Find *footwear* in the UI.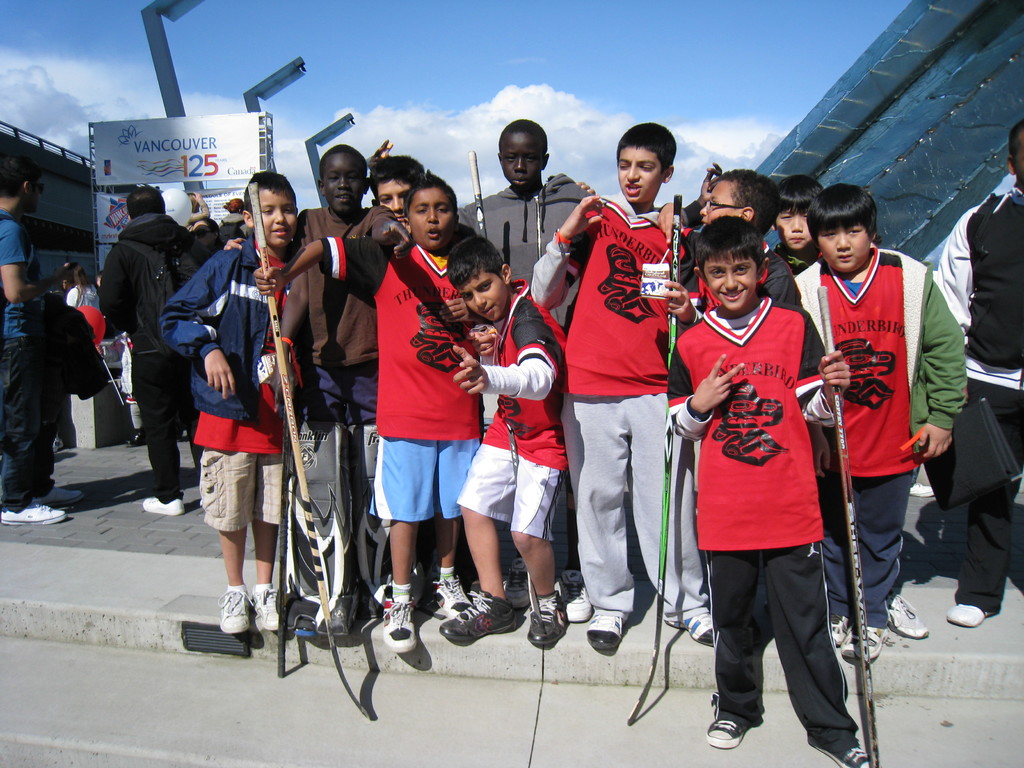
UI element at (x1=525, y1=589, x2=568, y2=646).
